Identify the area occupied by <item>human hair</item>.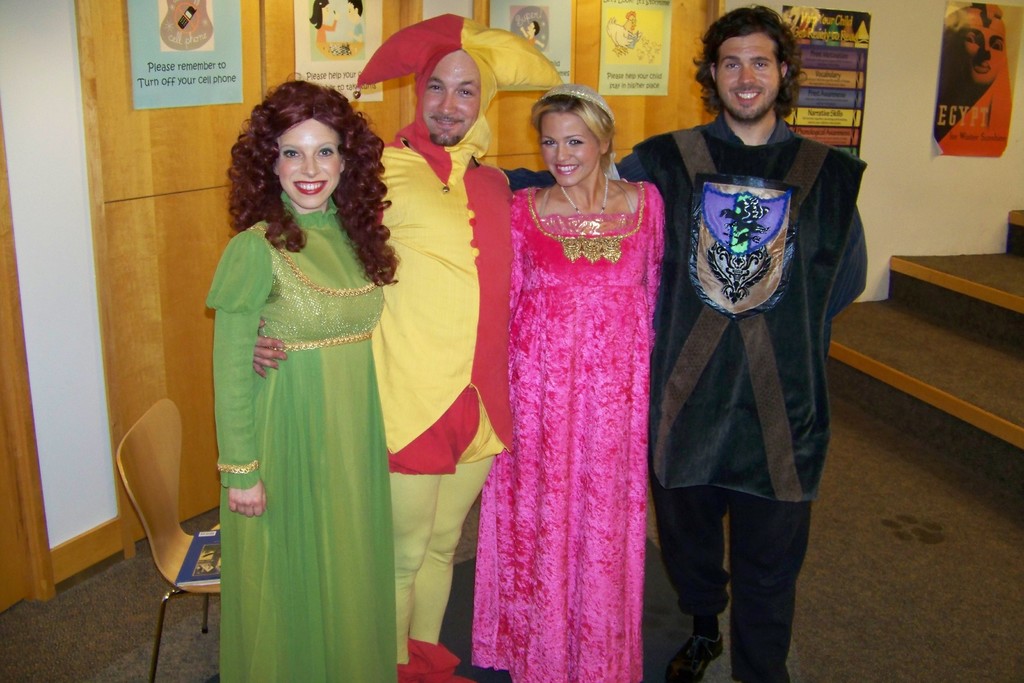
Area: pyautogui.locateOnScreen(225, 68, 397, 284).
